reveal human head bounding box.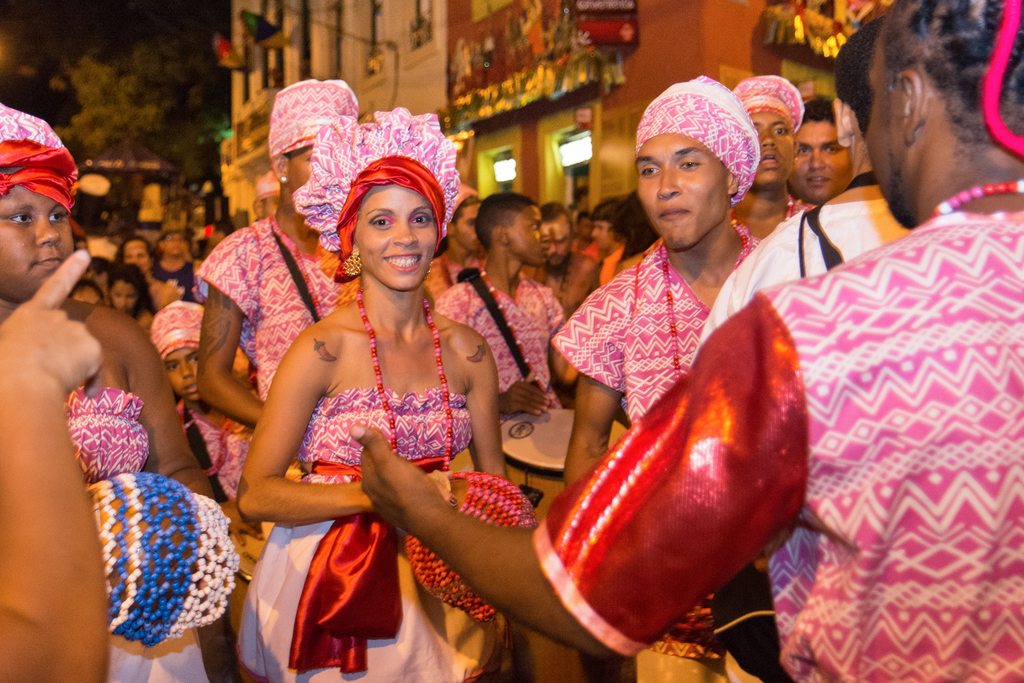
Revealed: pyautogui.locateOnScreen(119, 237, 150, 276).
